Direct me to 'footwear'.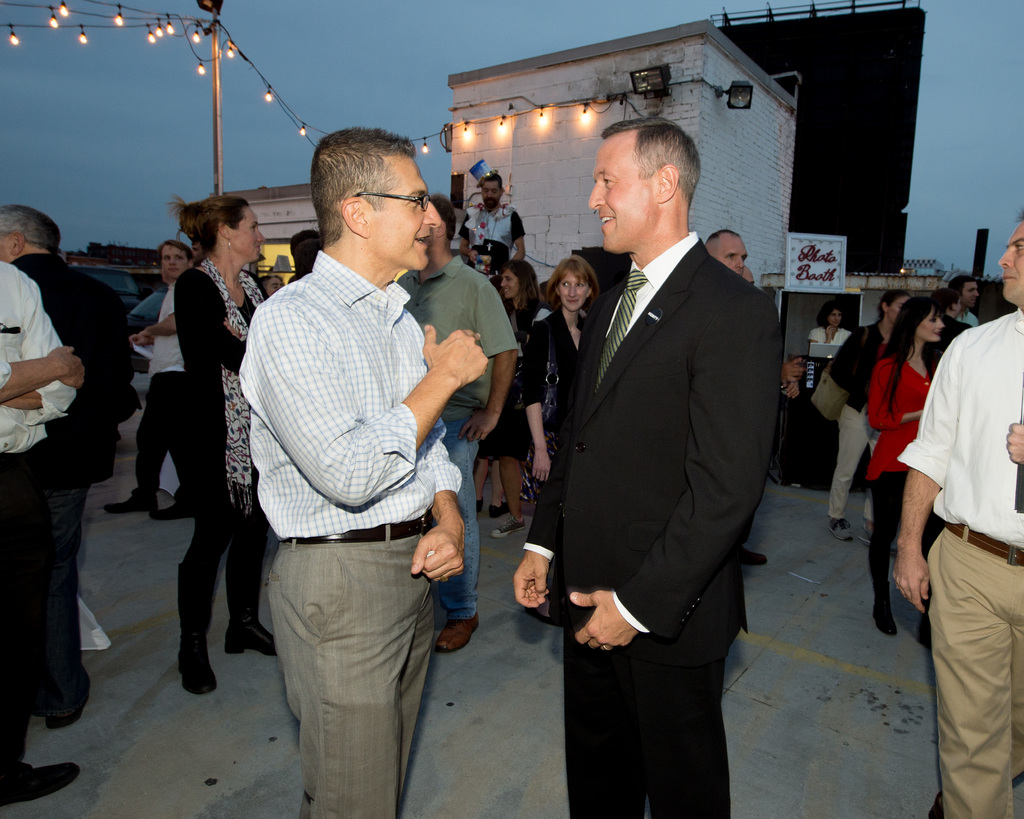
Direction: [x1=857, y1=527, x2=895, y2=547].
